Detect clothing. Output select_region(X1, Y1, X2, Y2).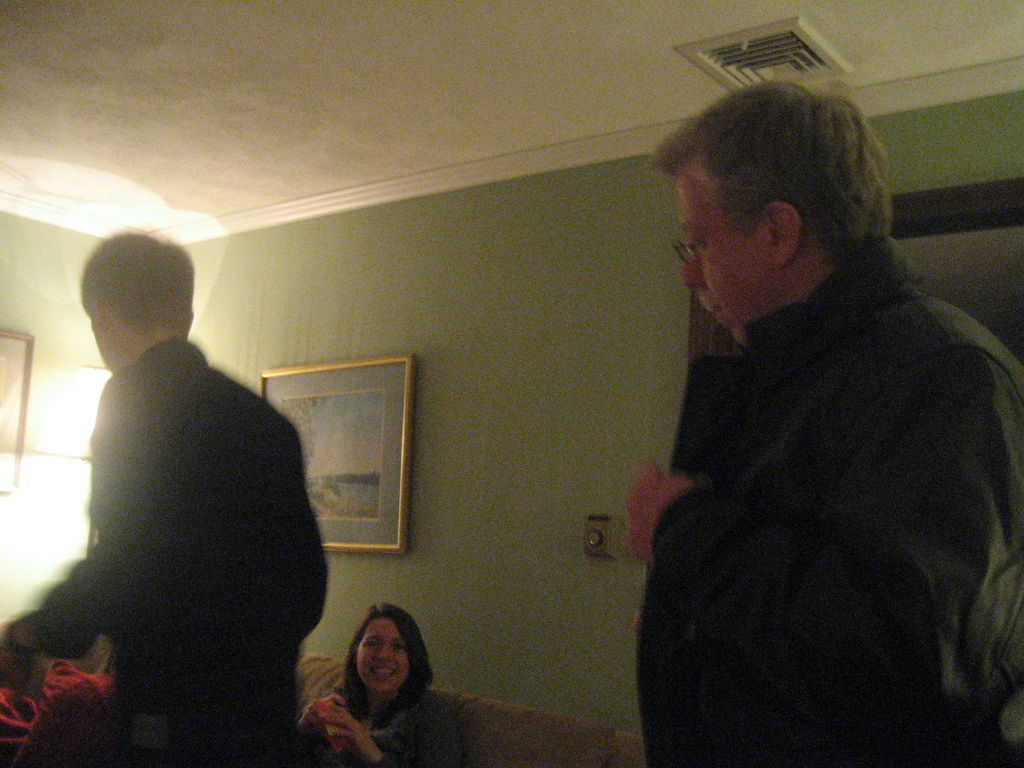
select_region(636, 236, 1023, 767).
